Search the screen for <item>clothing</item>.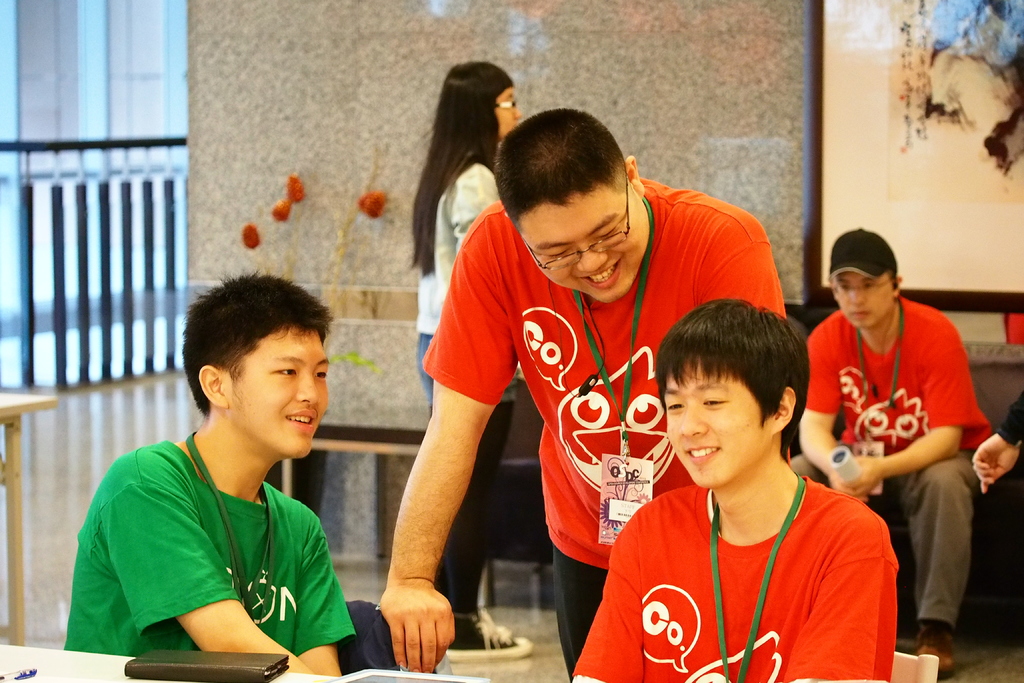
Found at (420, 163, 530, 614).
